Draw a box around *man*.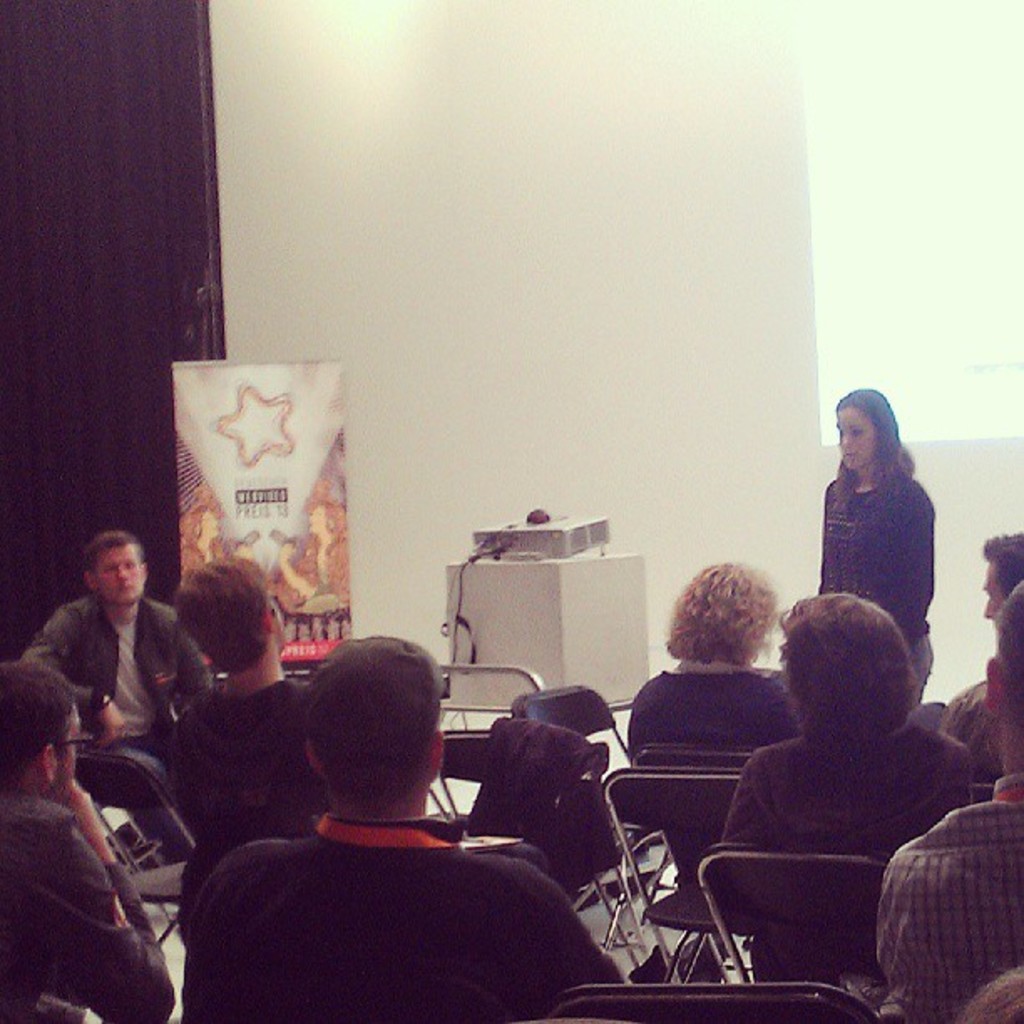
locate(25, 530, 214, 796).
